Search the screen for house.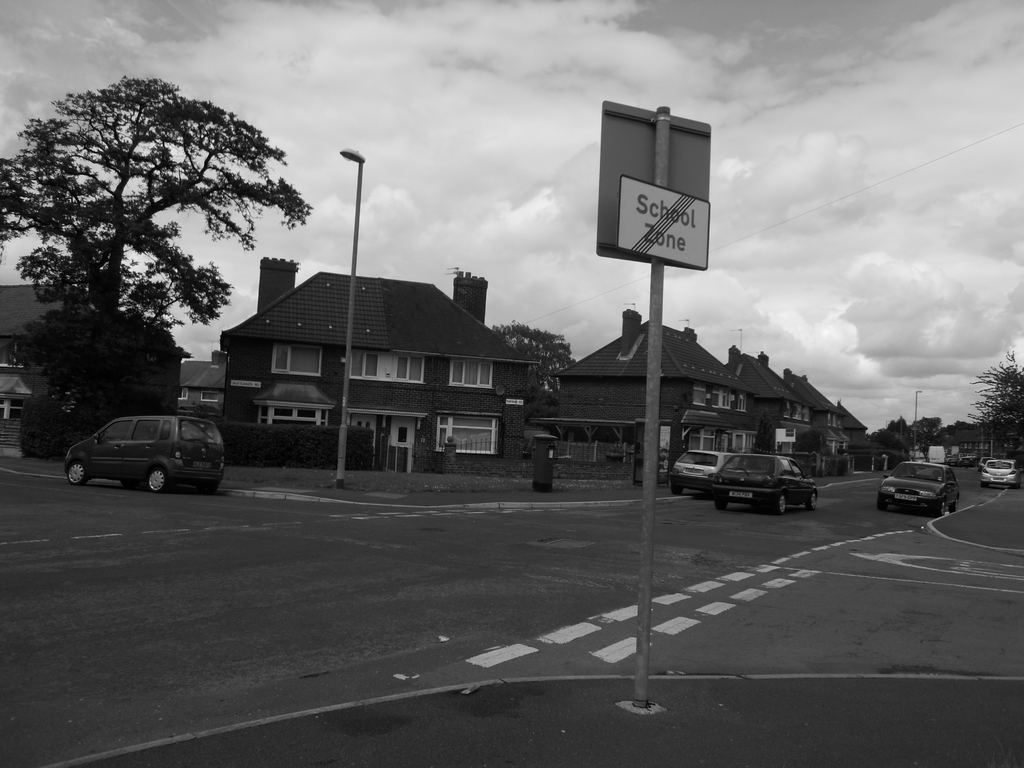
Found at [left=555, top=303, right=759, bottom=474].
